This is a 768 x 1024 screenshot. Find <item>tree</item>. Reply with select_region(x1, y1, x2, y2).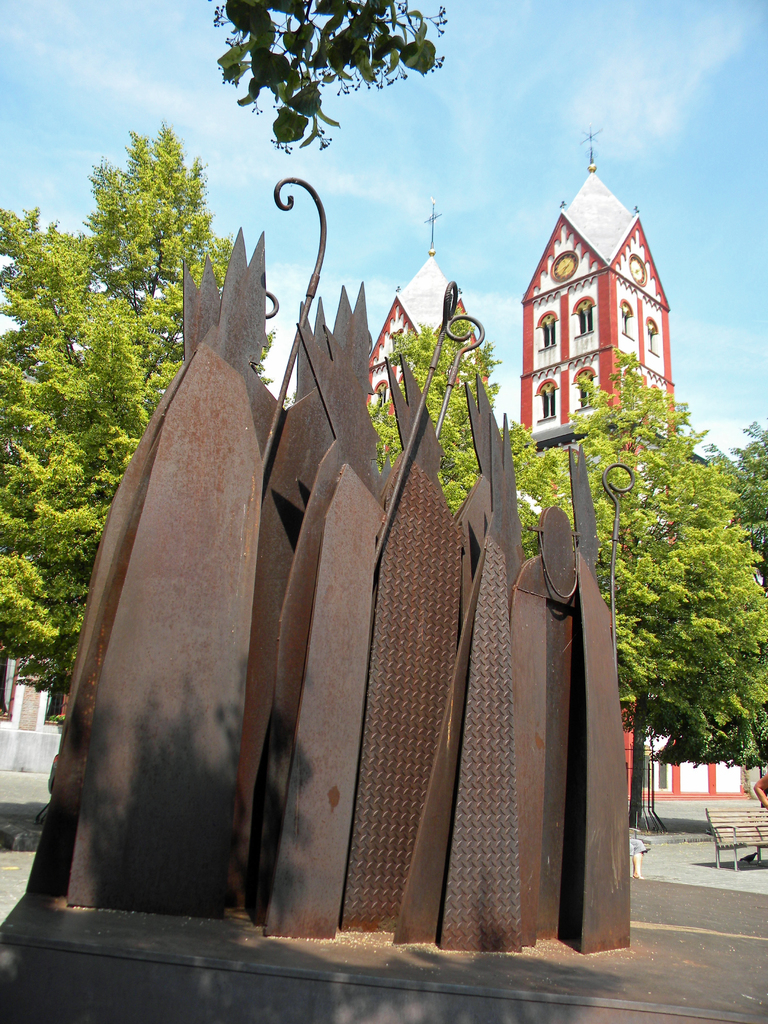
select_region(566, 335, 767, 816).
